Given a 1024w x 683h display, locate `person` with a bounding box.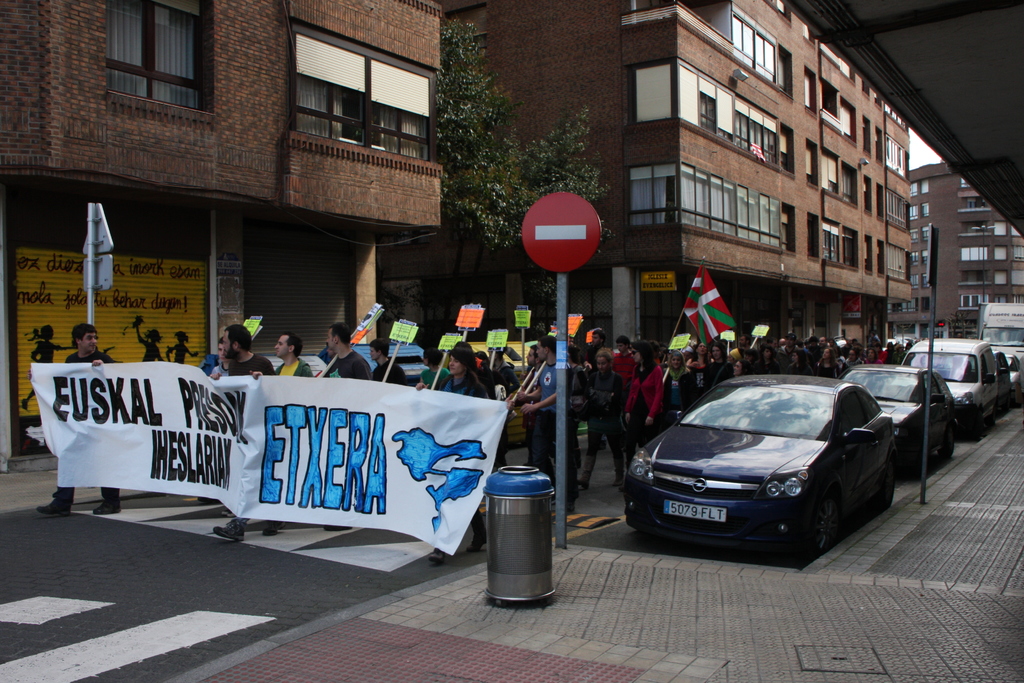
Located: rect(491, 346, 518, 454).
